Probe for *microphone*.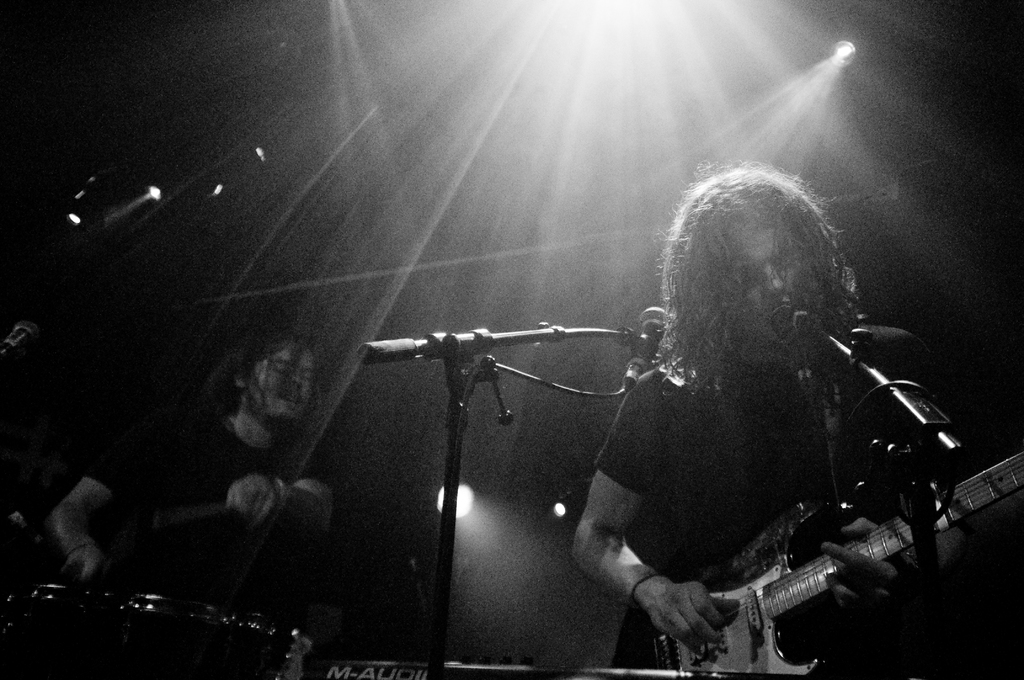
Probe result: region(627, 305, 668, 394).
